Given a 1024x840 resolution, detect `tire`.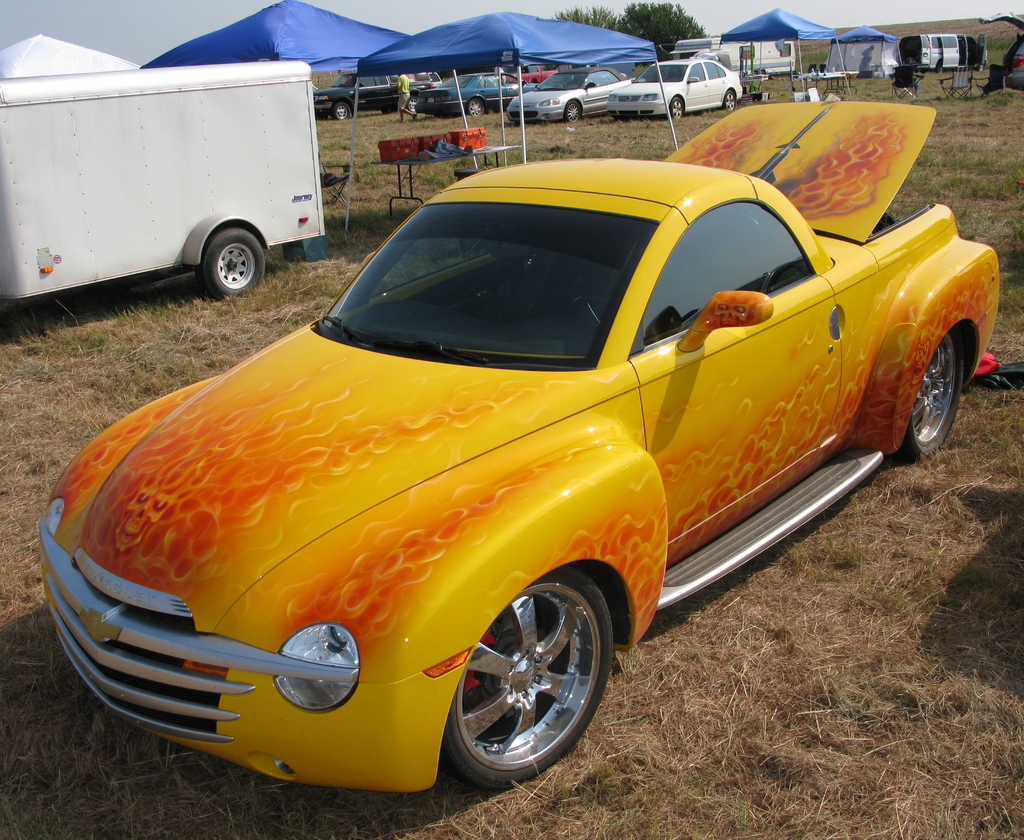
Rect(408, 96, 418, 111).
